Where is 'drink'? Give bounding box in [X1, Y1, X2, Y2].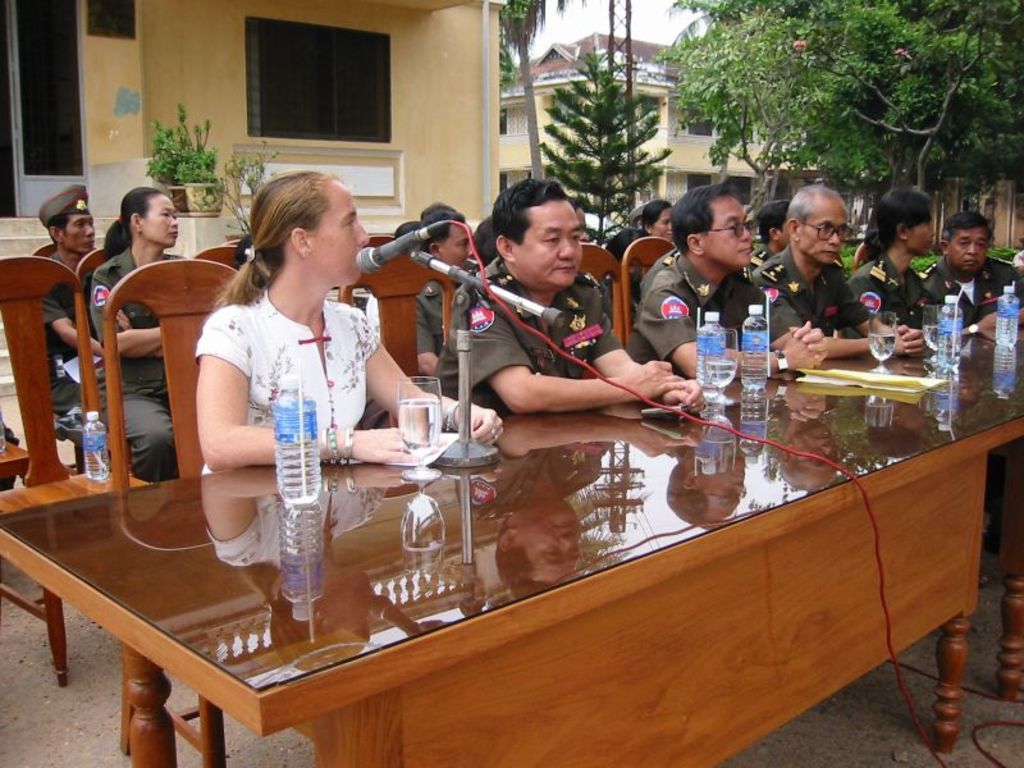
[694, 310, 726, 394].
